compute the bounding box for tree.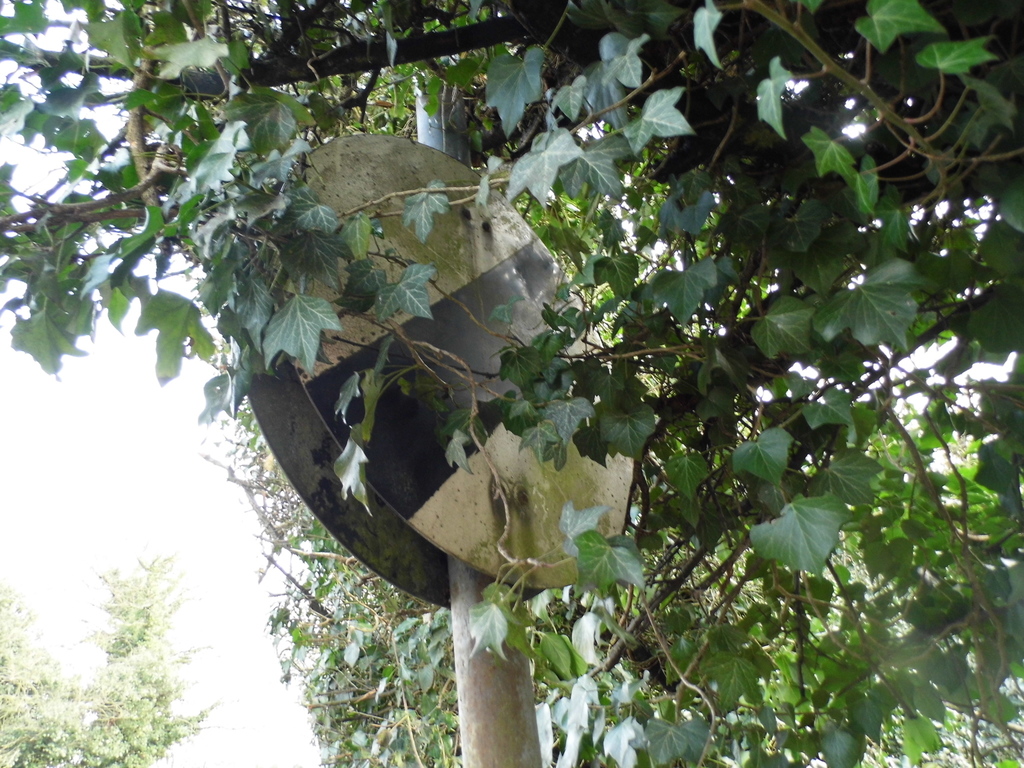
x1=284 y1=0 x2=642 y2=767.
